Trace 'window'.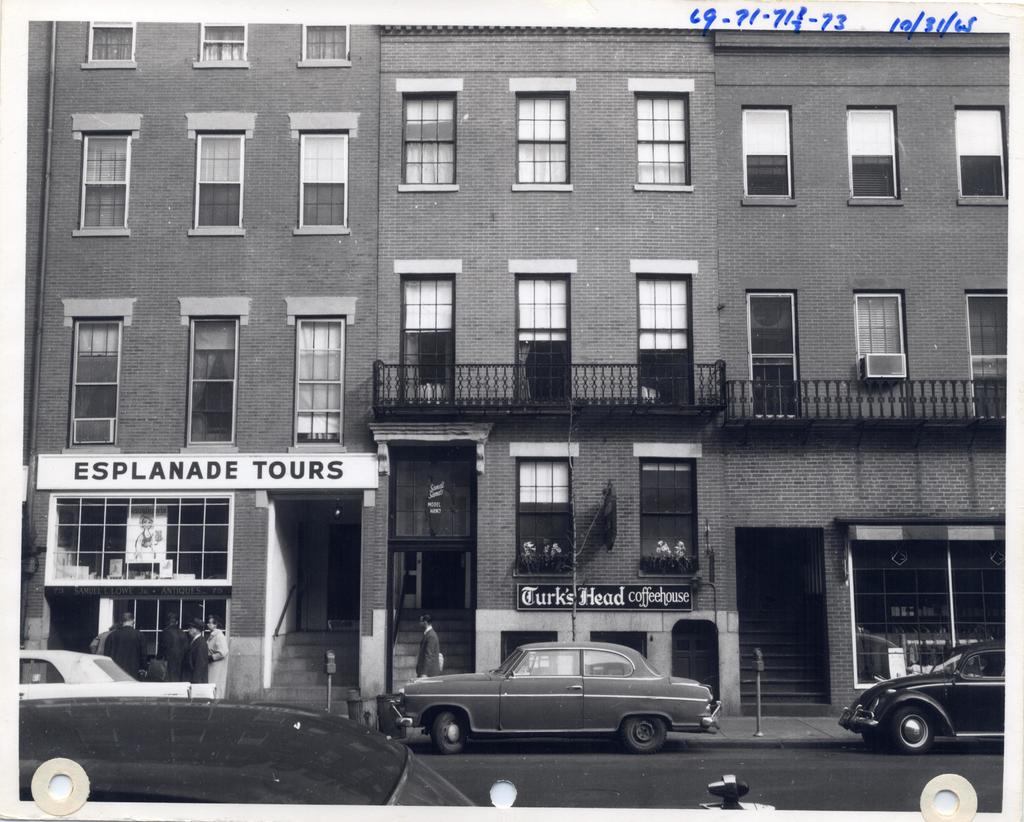
Traced to (192, 23, 252, 70).
